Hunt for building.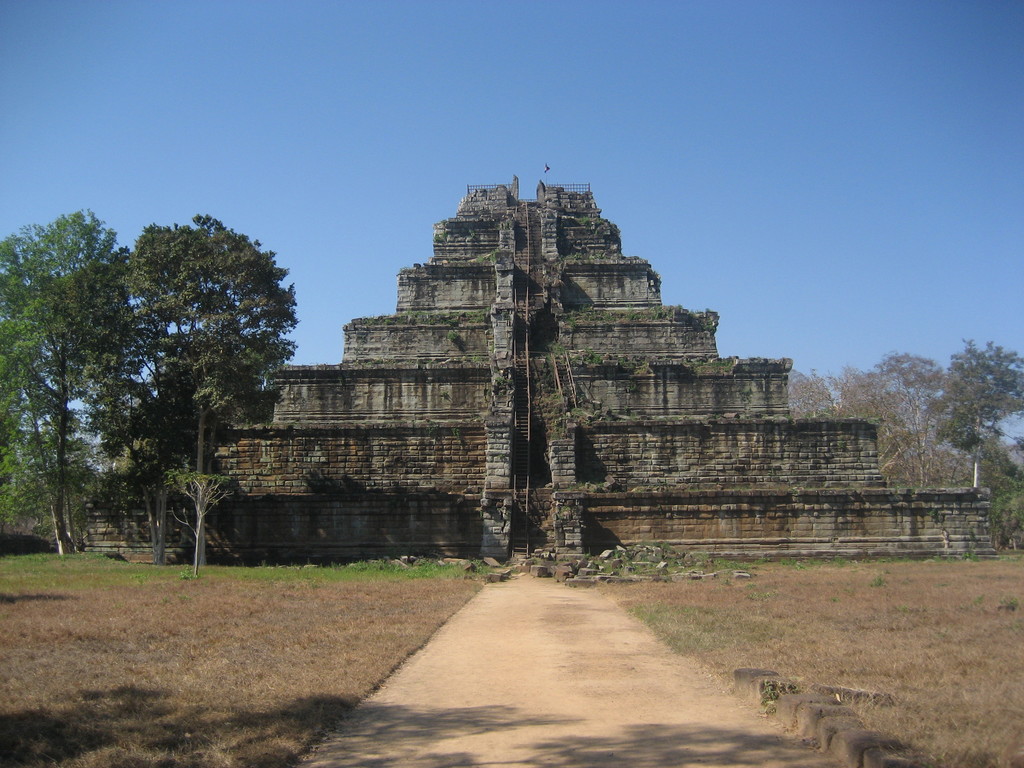
Hunted down at bbox=[195, 173, 998, 556].
